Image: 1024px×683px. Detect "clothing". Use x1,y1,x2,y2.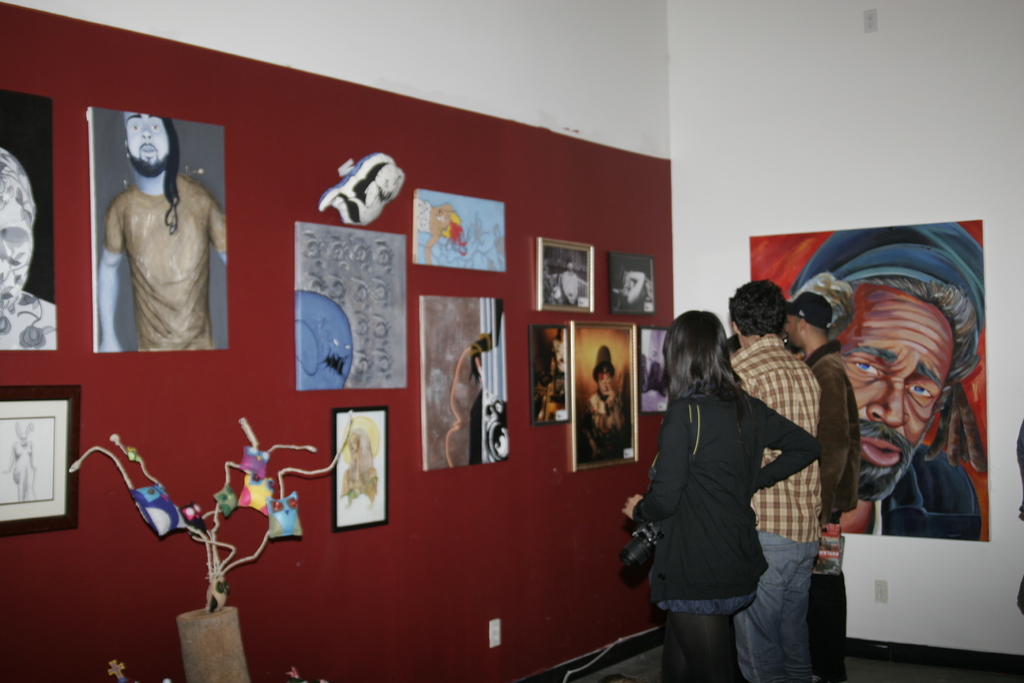
862,440,988,543.
